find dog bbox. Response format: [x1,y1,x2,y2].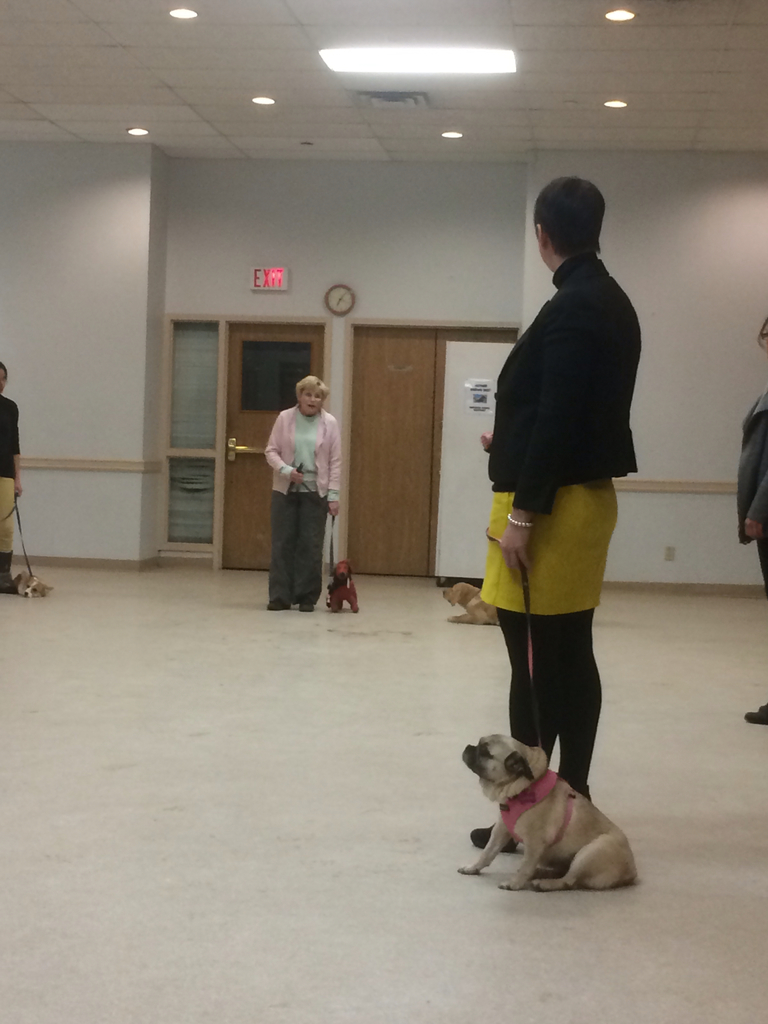
[330,556,361,615].
